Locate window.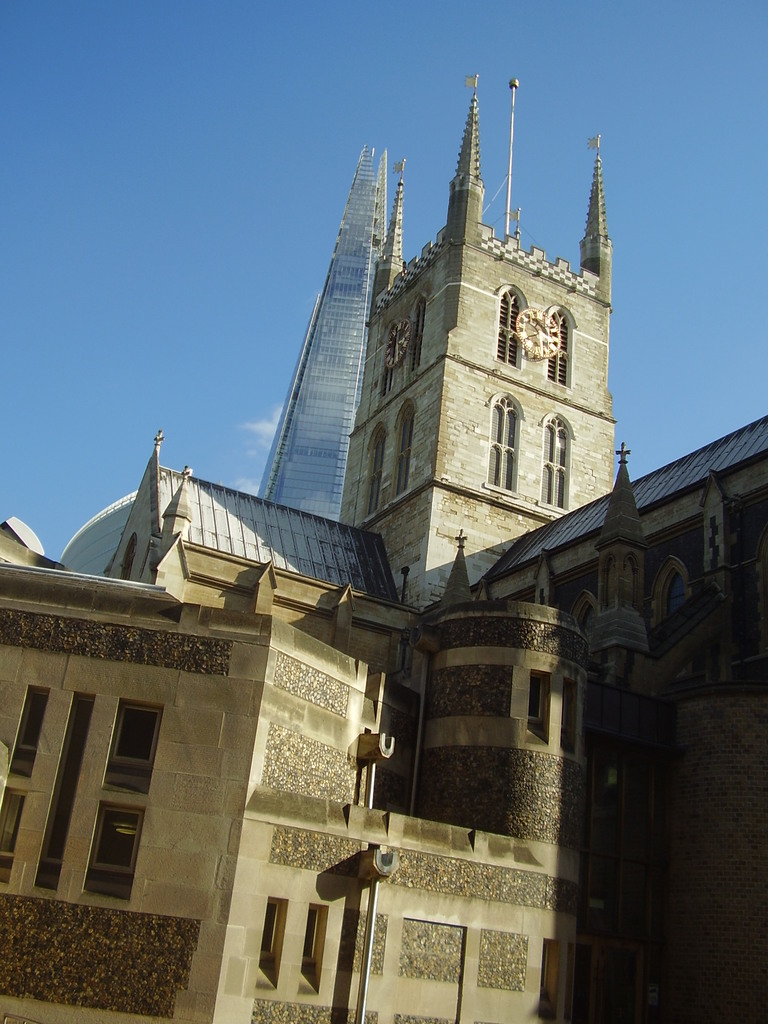
Bounding box: [492,395,518,498].
